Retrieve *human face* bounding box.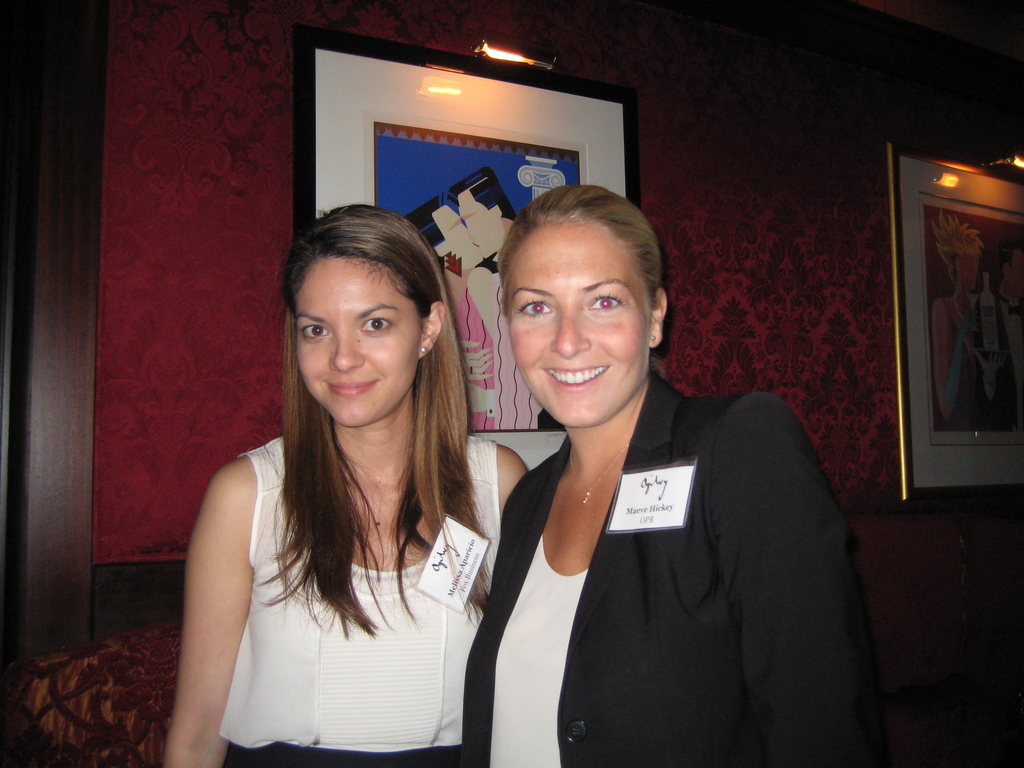
Bounding box: [456,187,501,260].
